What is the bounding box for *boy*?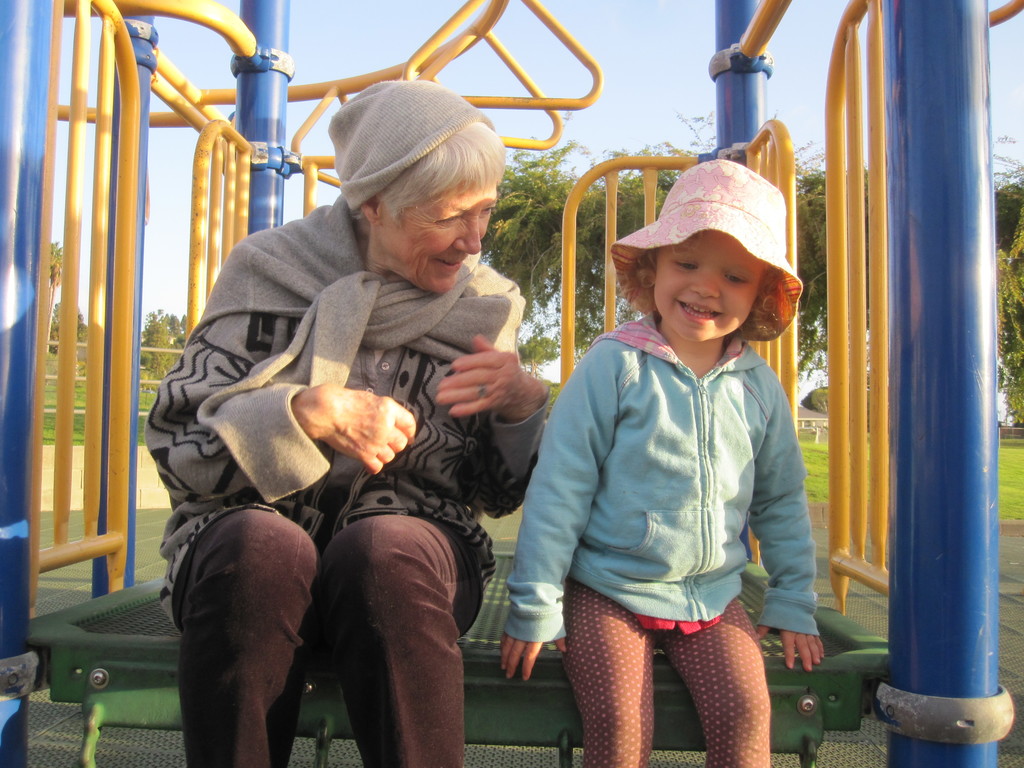
locate(499, 157, 824, 767).
